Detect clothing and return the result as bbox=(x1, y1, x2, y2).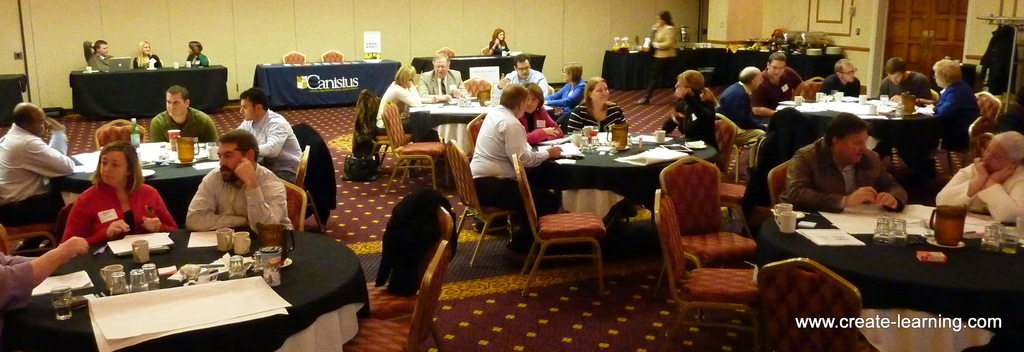
bbox=(878, 71, 929, 100).
